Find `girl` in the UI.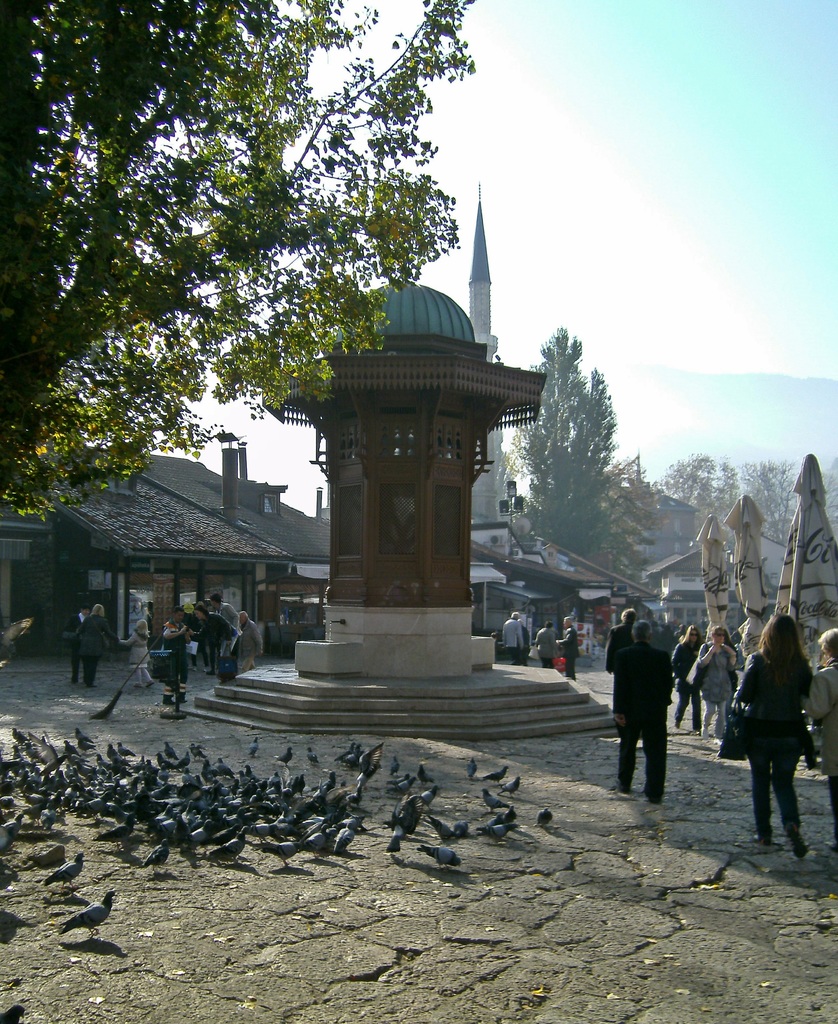
UI element at bbox=[735, 602, 812, 852].
